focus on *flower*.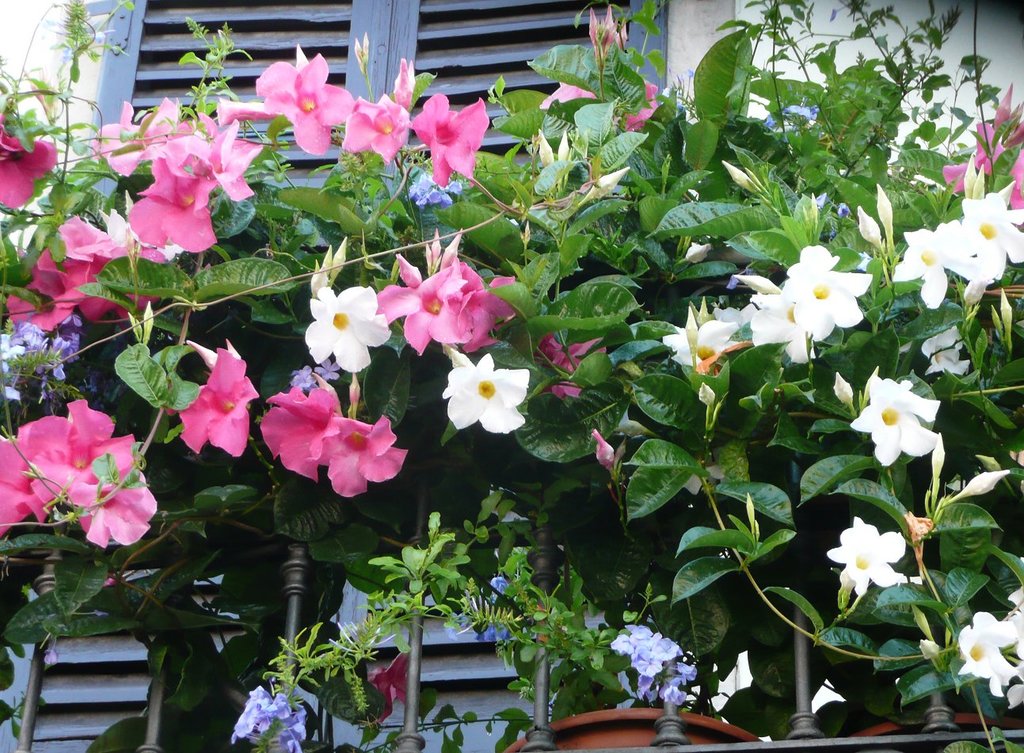
Focused at [143, 94, 200, 164].
